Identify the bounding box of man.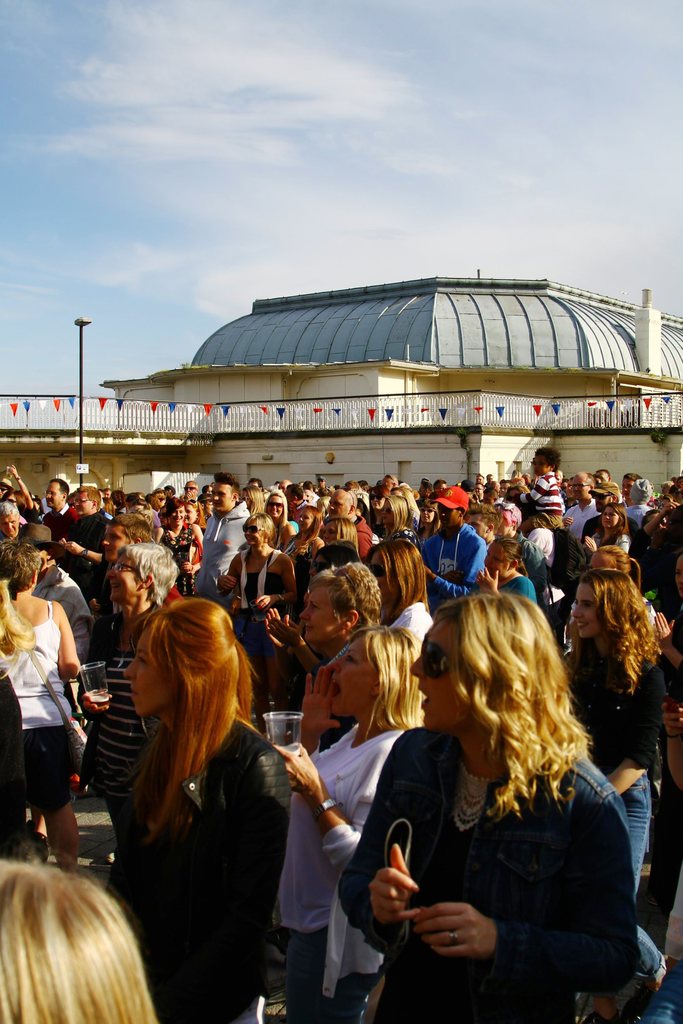
360:484:378:493.
